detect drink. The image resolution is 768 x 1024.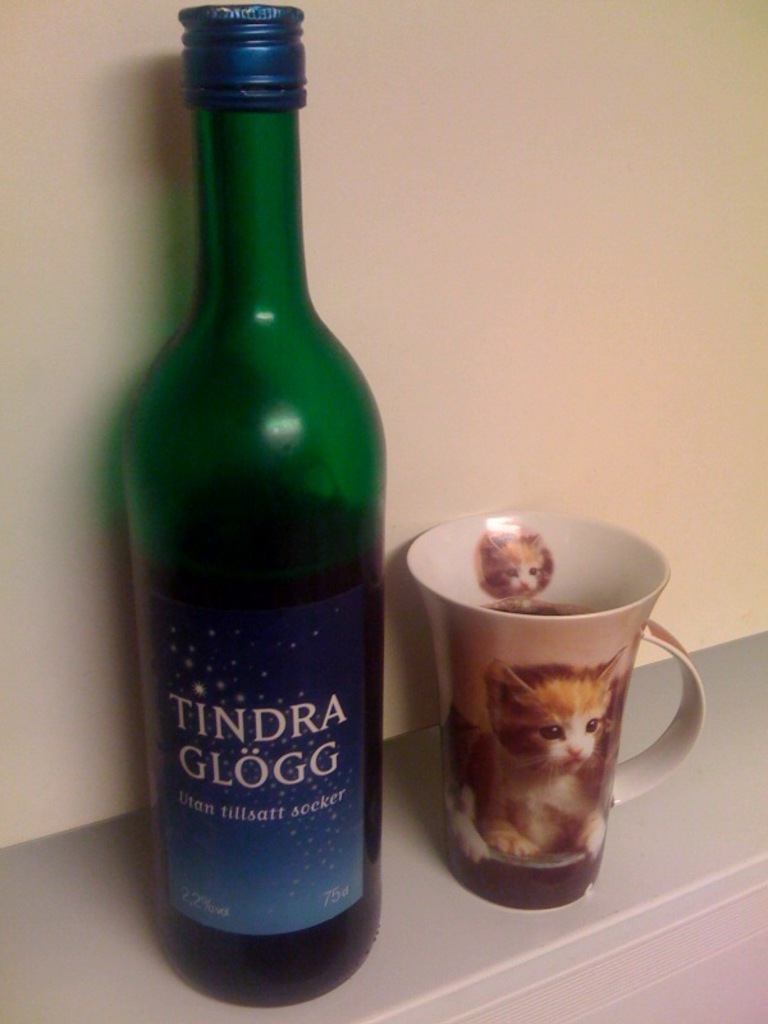
(484, 598, 604, 620).
